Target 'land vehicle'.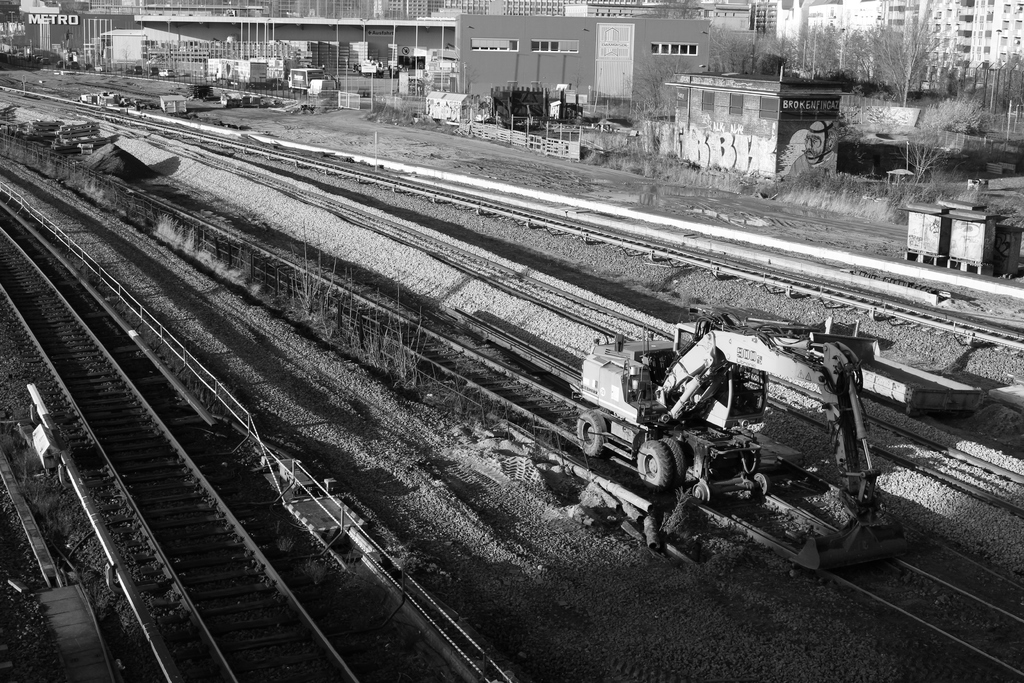
Target region: {"x1": 306, "y1": 76, "x2": 337, "y2": 98}.
